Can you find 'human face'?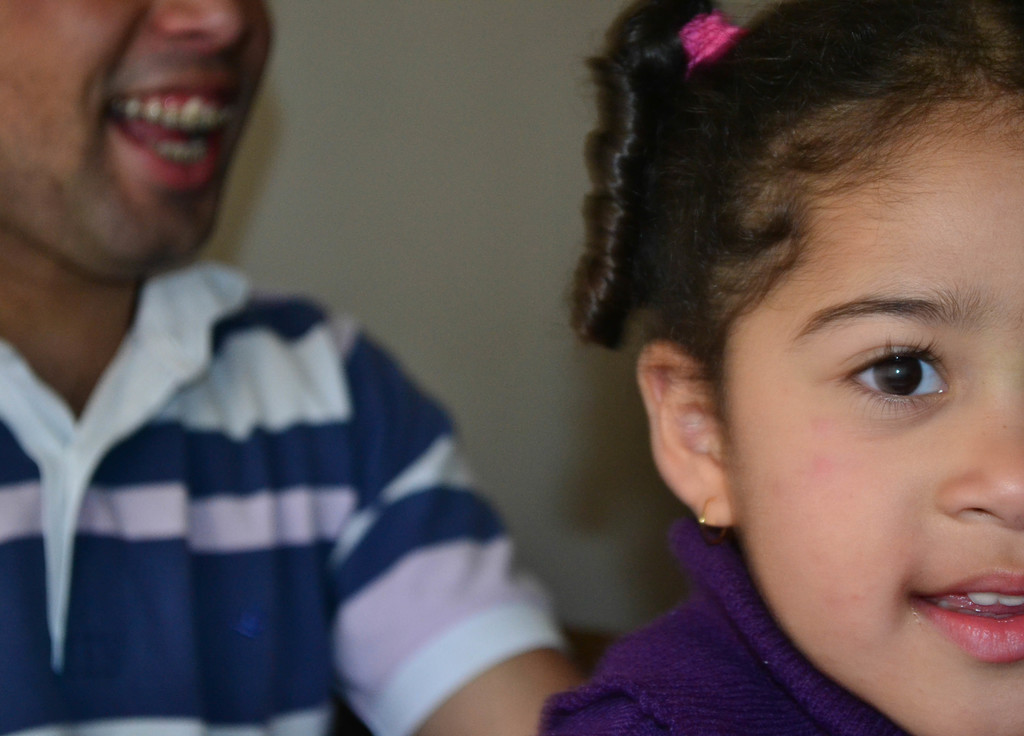
Yes, bounding box: <region>720, 118, 1023, 735</region>.
